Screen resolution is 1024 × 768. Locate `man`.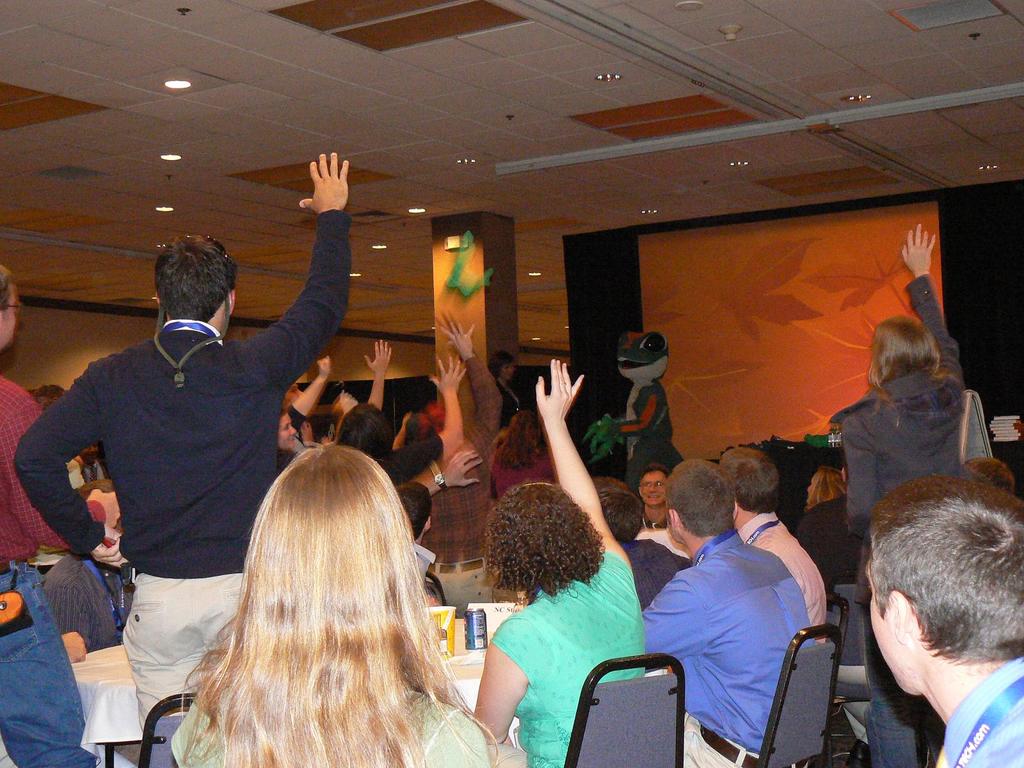
{"x1": 723, "y1": 450, "x2": 831, "y2": 643}.
